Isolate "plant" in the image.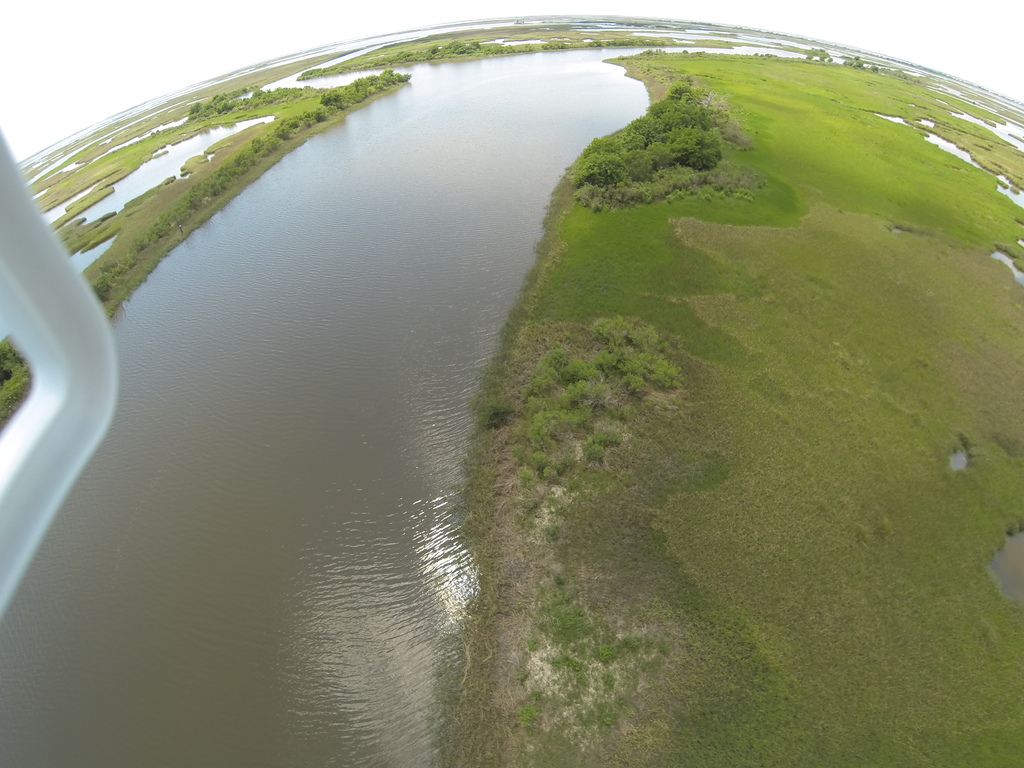
Isolated region: <region>513, 559, 654, 722</region>.
